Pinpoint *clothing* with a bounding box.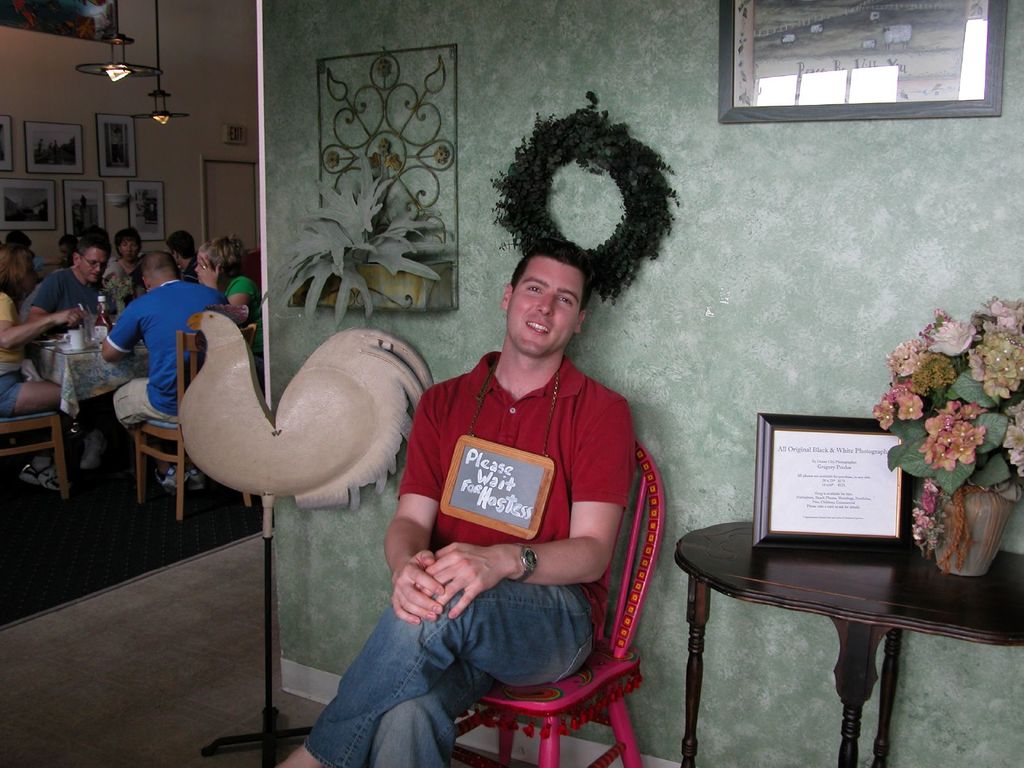
<box>218,270,266,341</box>.
